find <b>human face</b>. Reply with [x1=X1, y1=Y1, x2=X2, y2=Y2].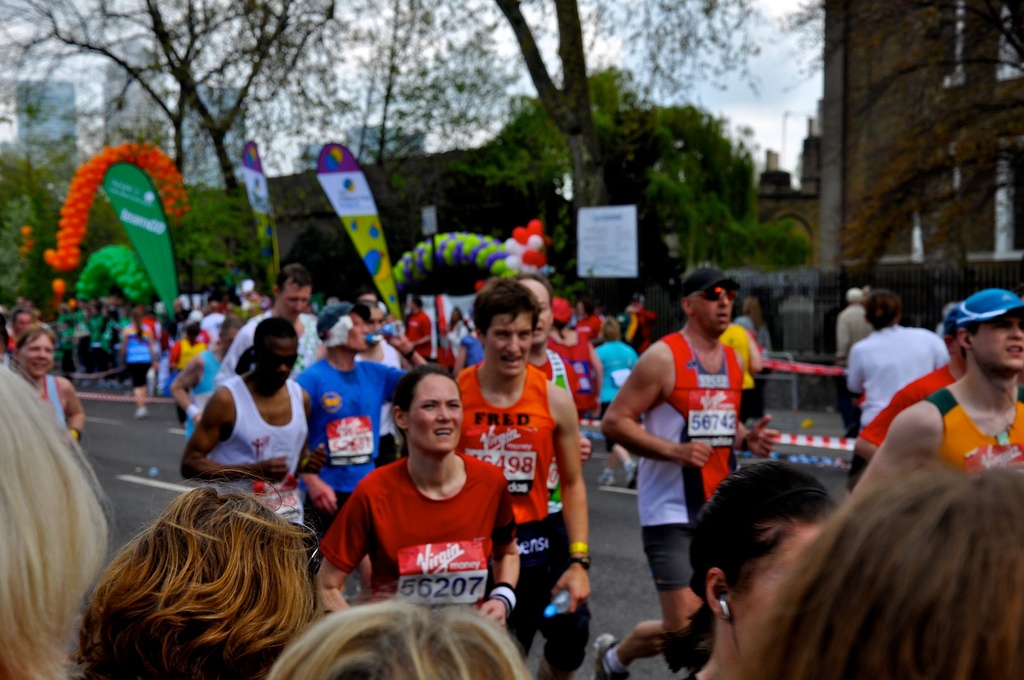
[x1=18, y1=335, x2=54, y2=382].
